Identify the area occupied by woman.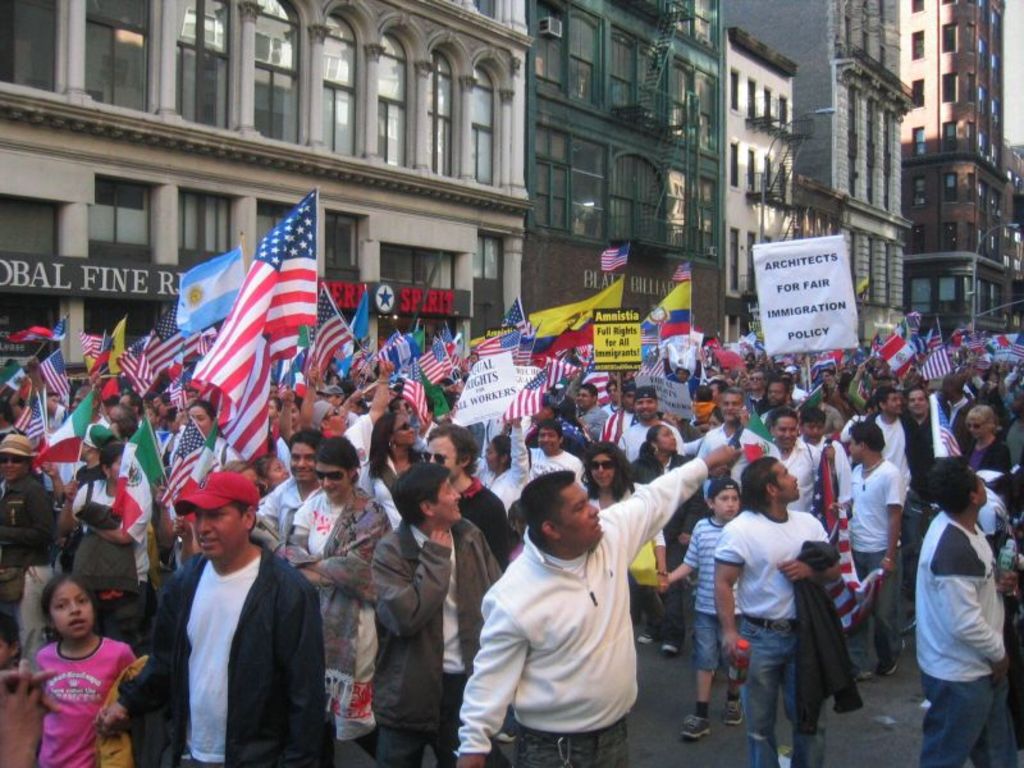
Area: 349/412/417/517.
